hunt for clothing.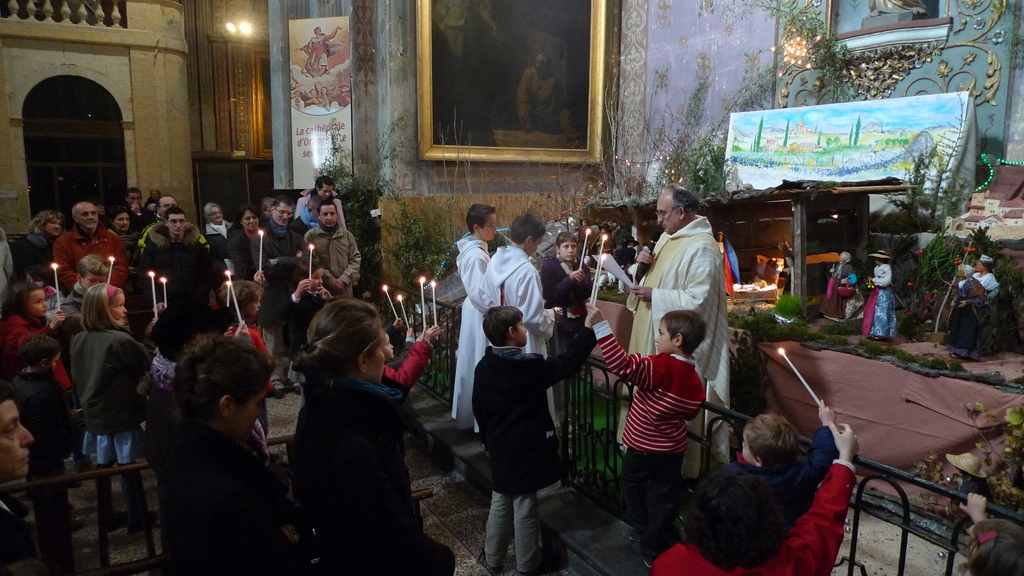
Hunted down at left=710, top=231, right=742, bottom=295.
